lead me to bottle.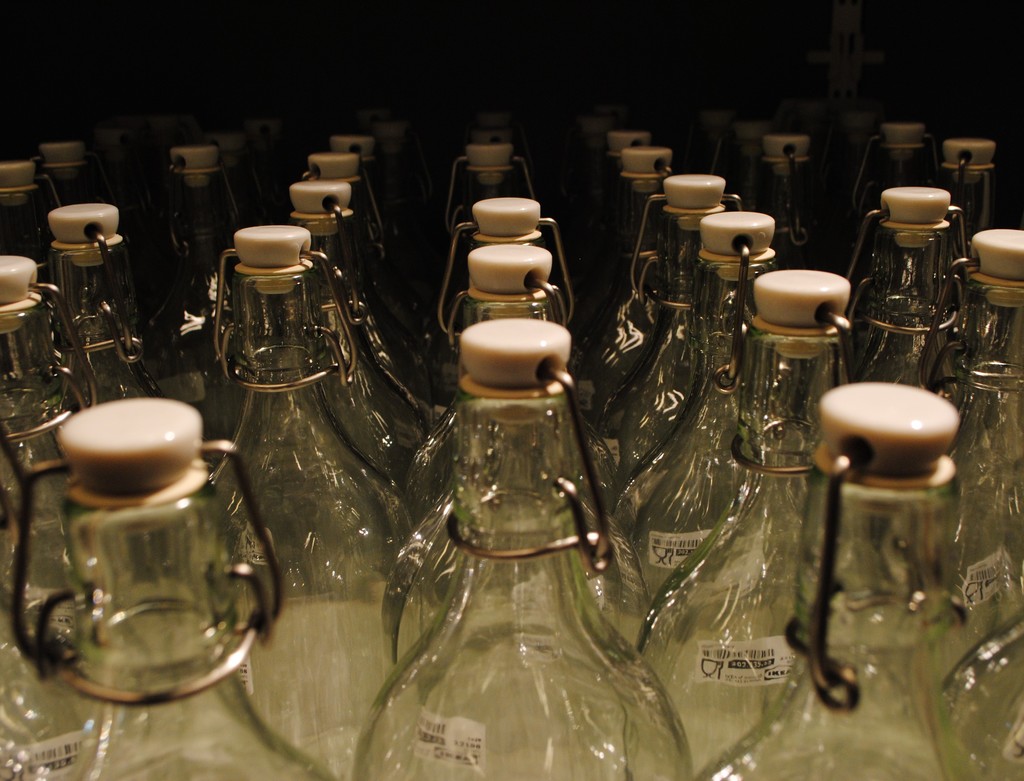
Lead to 383/317/643/682.
